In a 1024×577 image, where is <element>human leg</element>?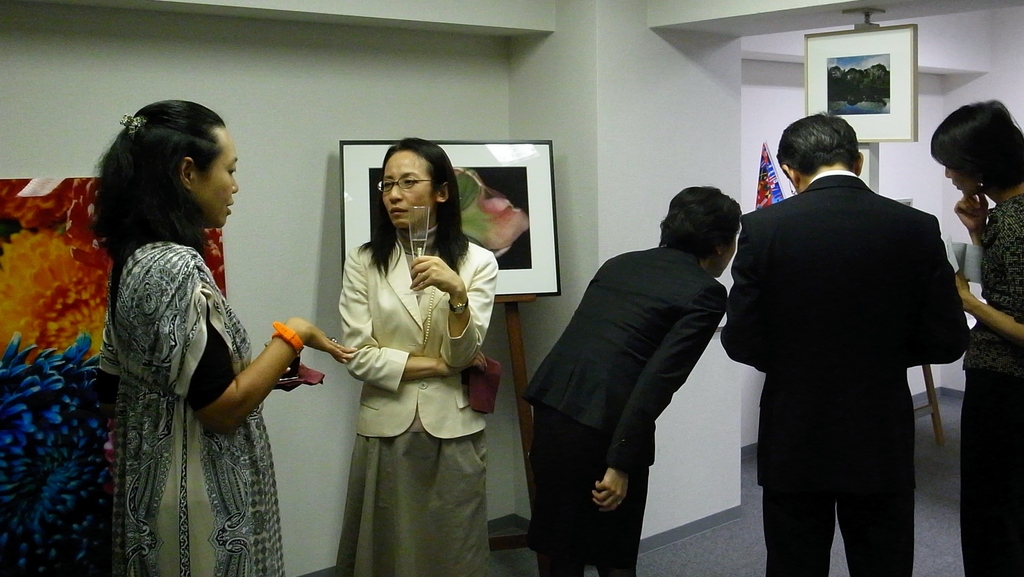
(left=845, top=365, right=916, bottom=576).
